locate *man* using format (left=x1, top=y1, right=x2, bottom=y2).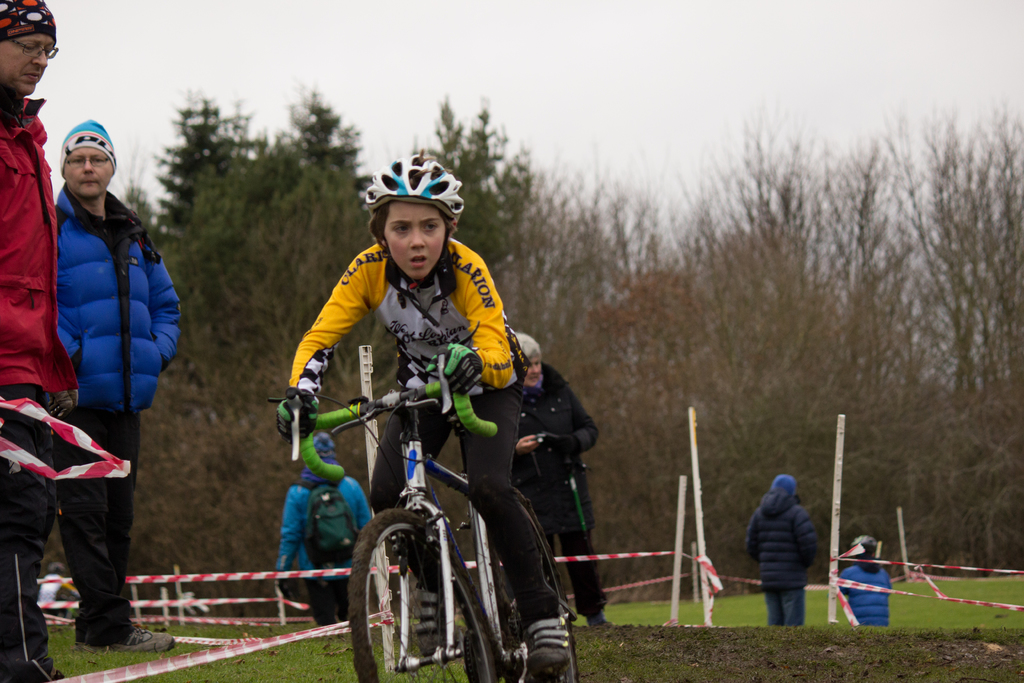
(left=0, top=0, right=81, bottom=682).
